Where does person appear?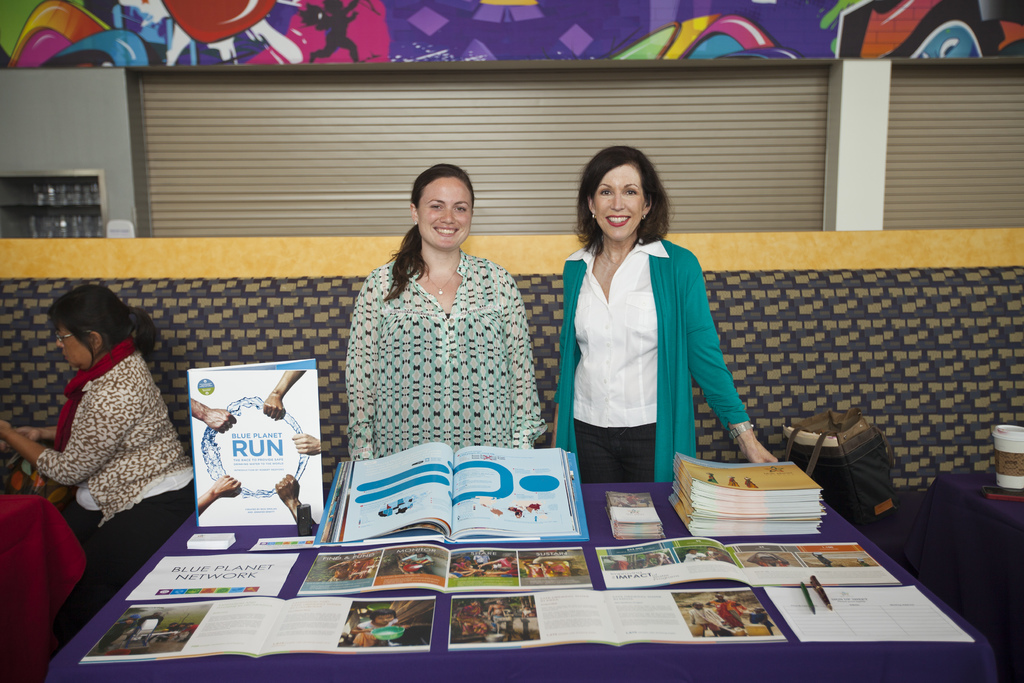
Appears at <region>488, 598, 504, 619</region>.
